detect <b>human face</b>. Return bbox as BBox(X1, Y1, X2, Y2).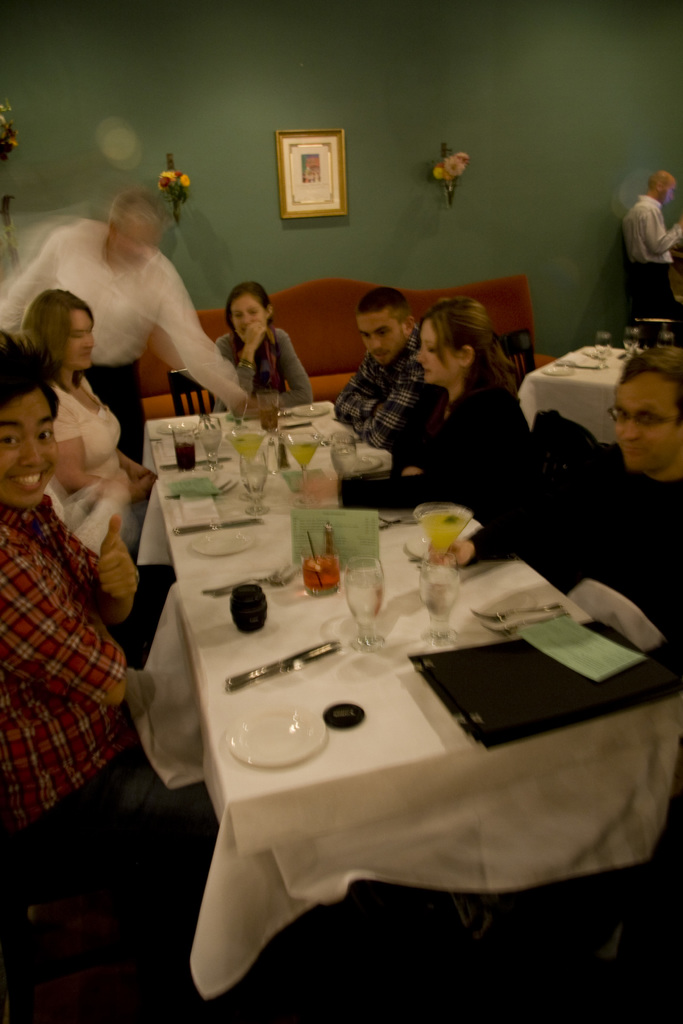
BBox(0, 391, 54, 514).
